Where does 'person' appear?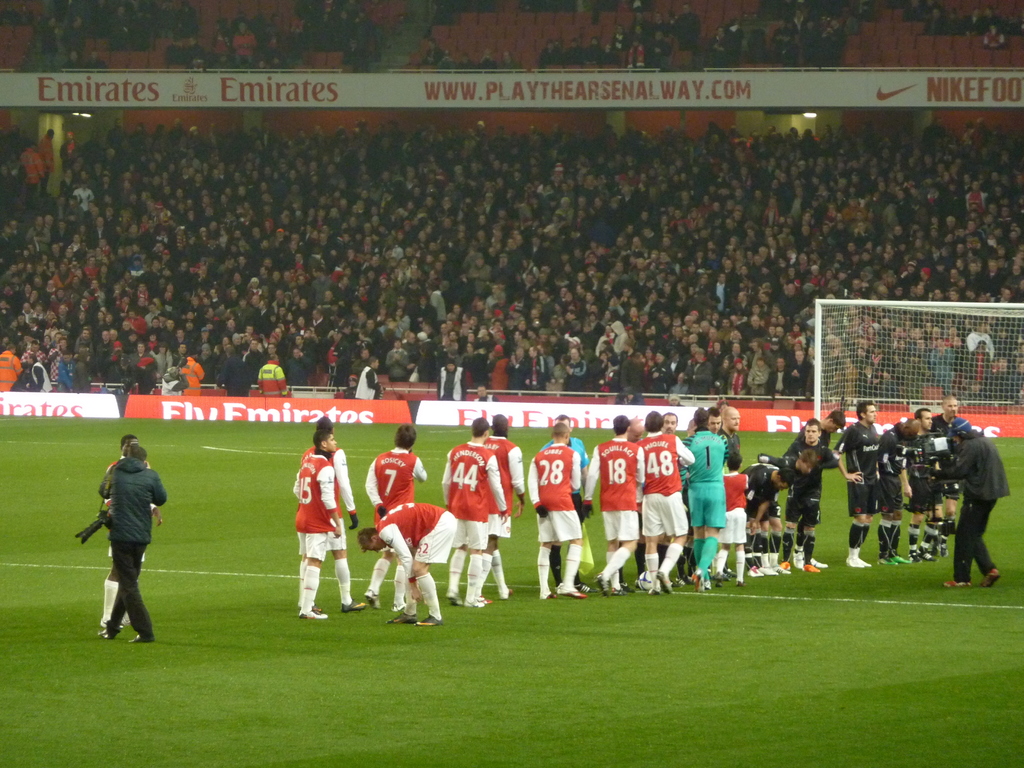
Appears at [x1=929, y1=389, x2=980, y2=545].
